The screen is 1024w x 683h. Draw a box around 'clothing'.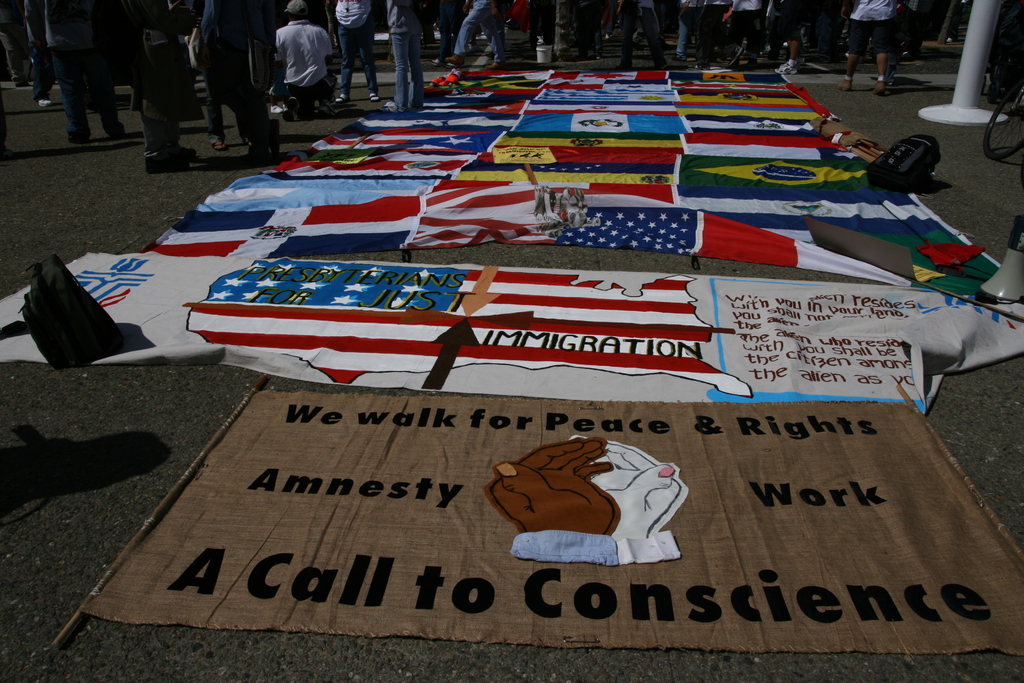
(left=456, top=0, right=507, bottom=68).
